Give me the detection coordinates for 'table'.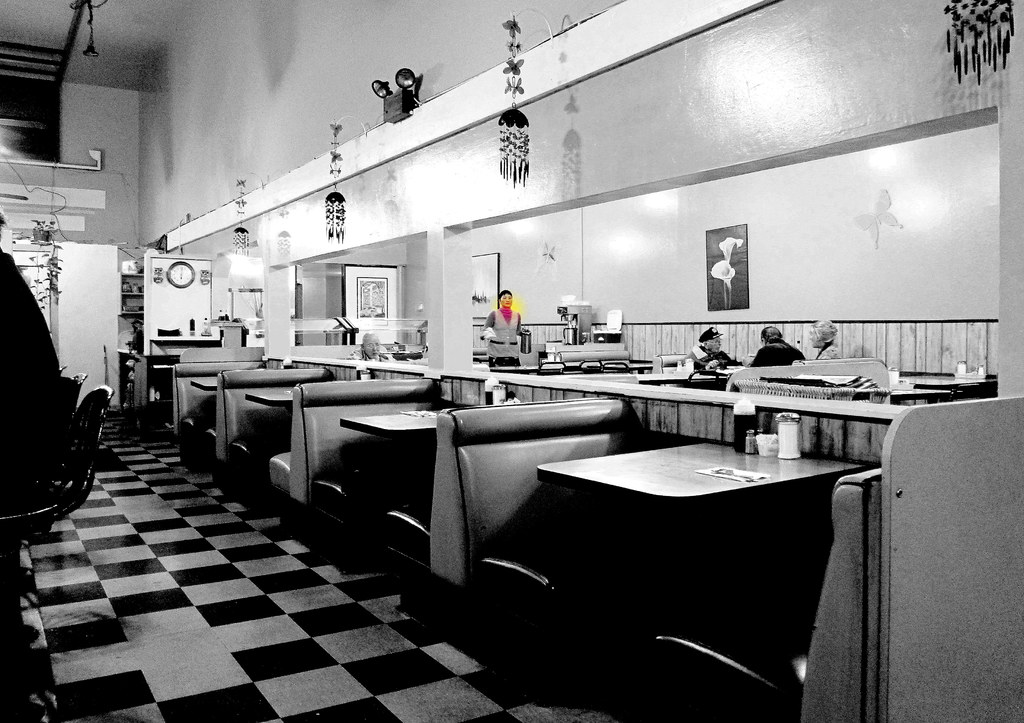
pyautogui.locateOnScreen(597, 356, 653, 373).
